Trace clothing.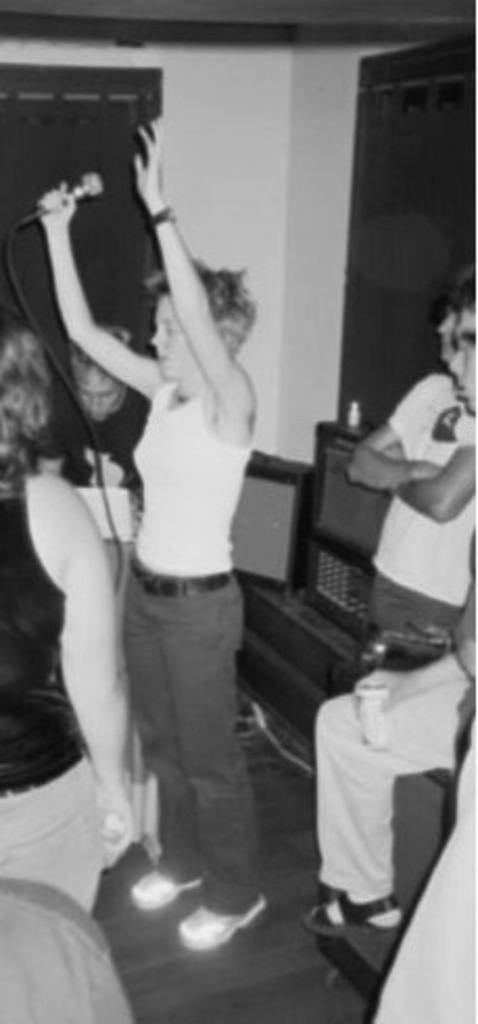
Traced to bbox=[298, 632, 459, 949].
